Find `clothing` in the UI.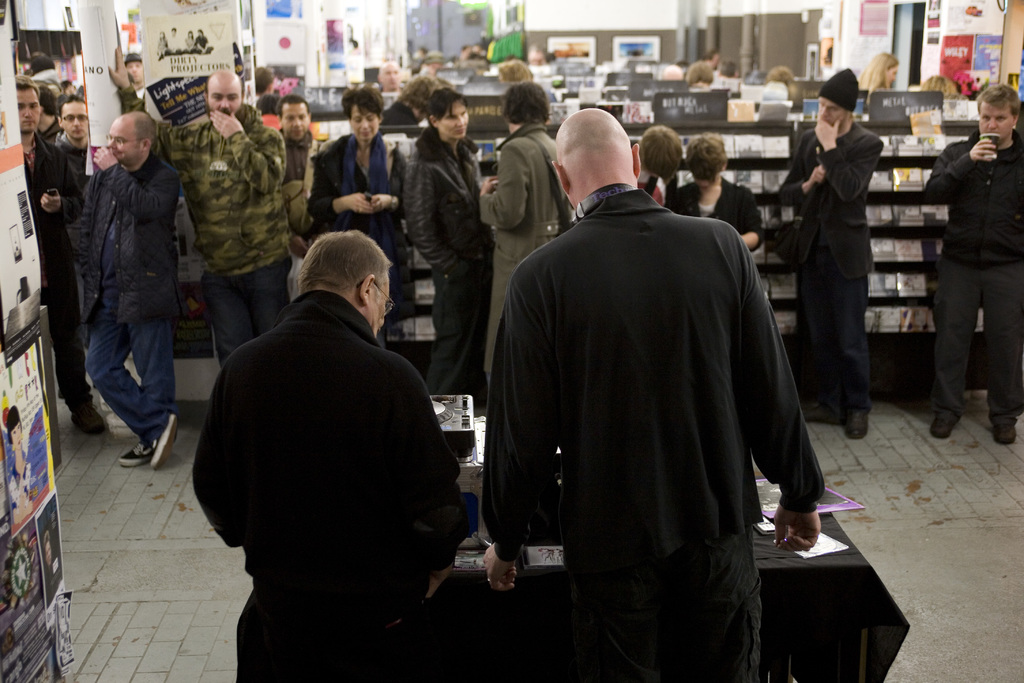
UI element at 120 90 295 361.
